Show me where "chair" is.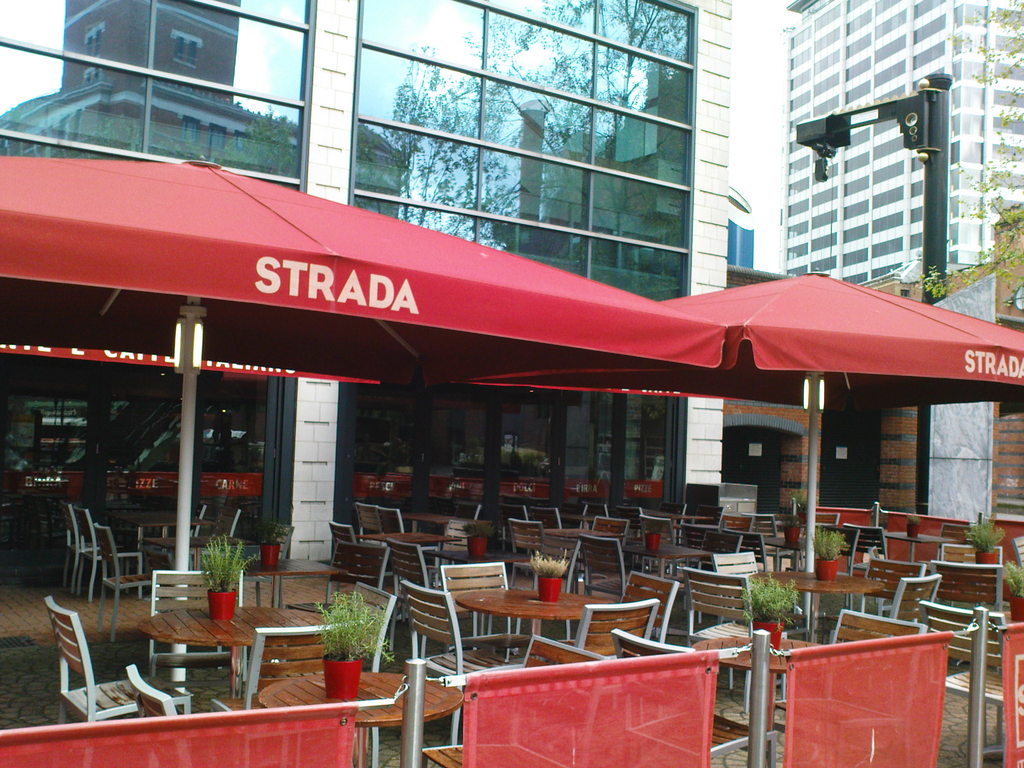
"chair" is at (884, 569, 940, 637).
